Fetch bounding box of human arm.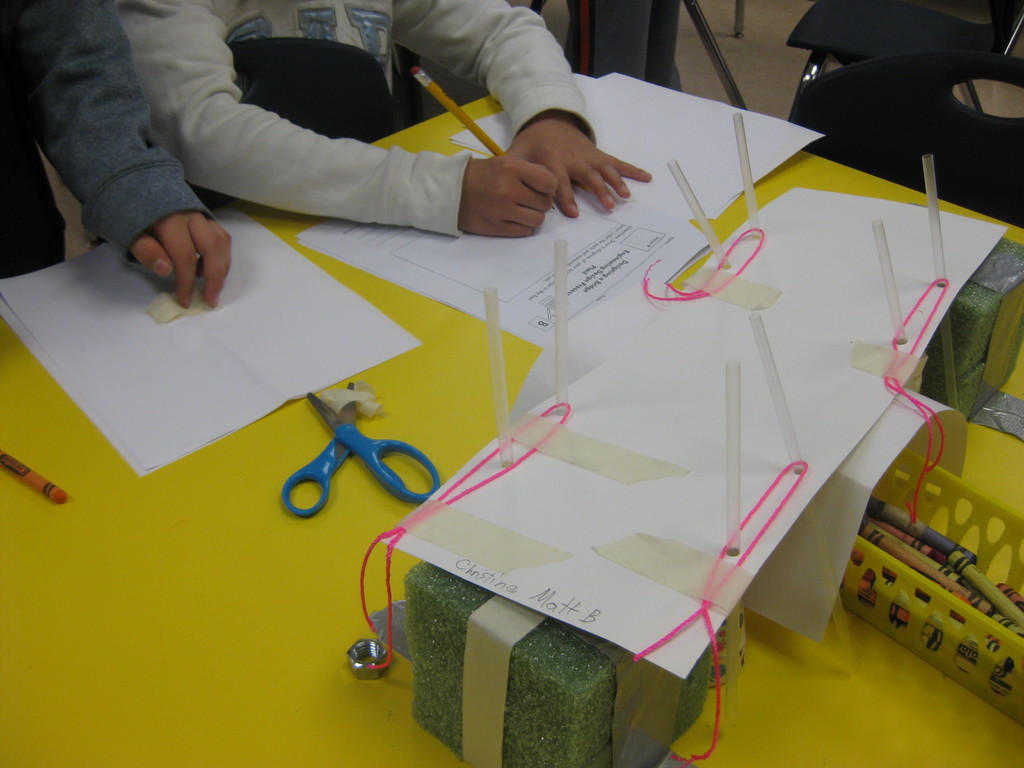
Bbox: <box>0,0,254,321</box>.
